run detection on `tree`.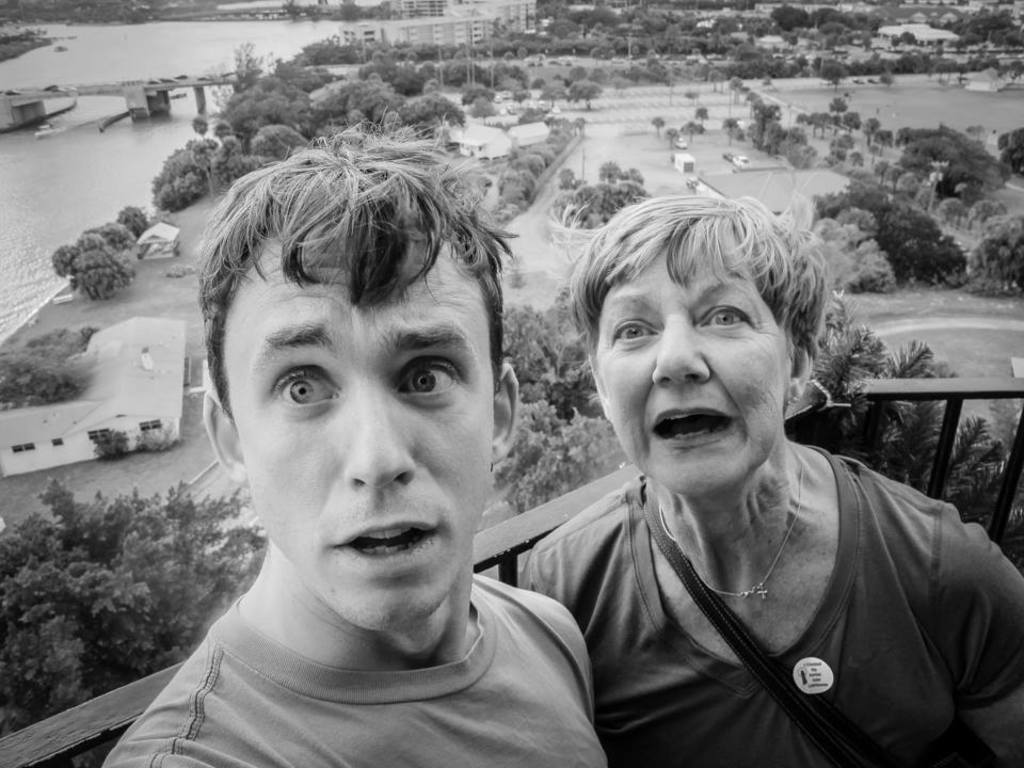
Result: box=[684, 86, 699, 106].
